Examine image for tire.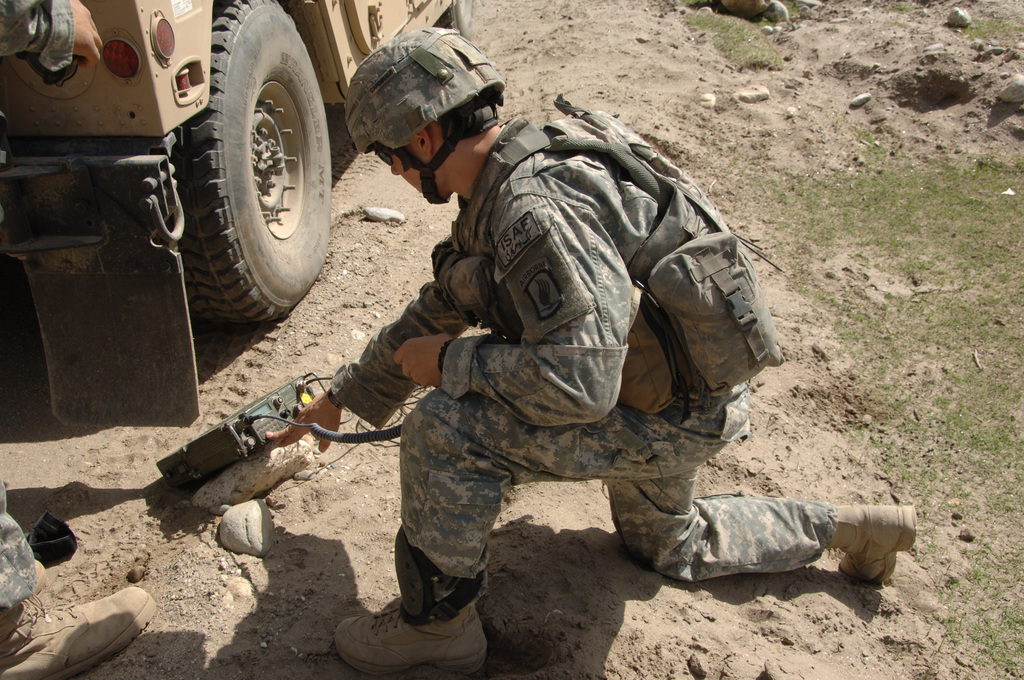
Examination result: select_region(193, 20, 324, 318).
